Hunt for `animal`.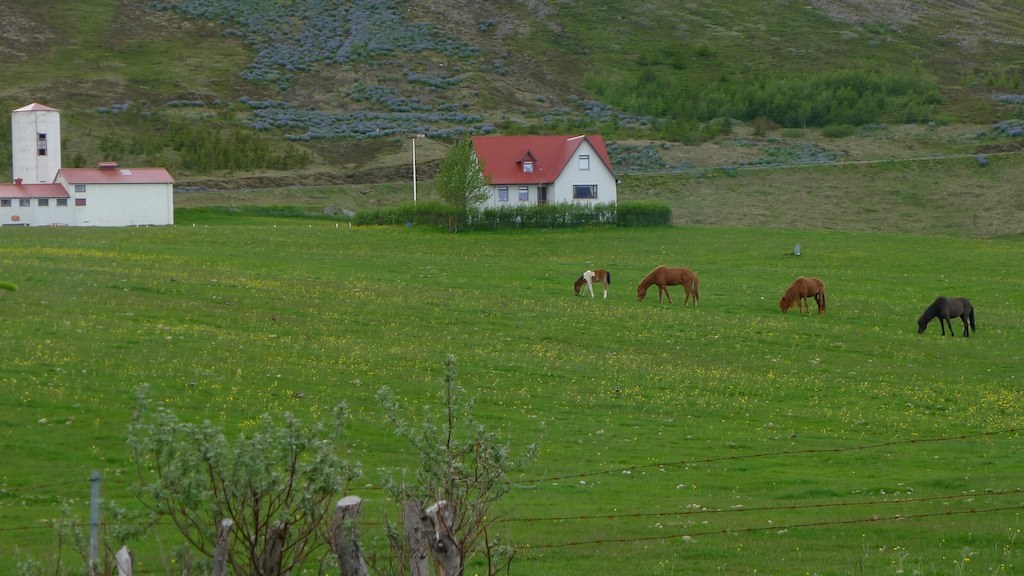
Hunted down at [x1=784, y1=273, x2=829, y2=308].
